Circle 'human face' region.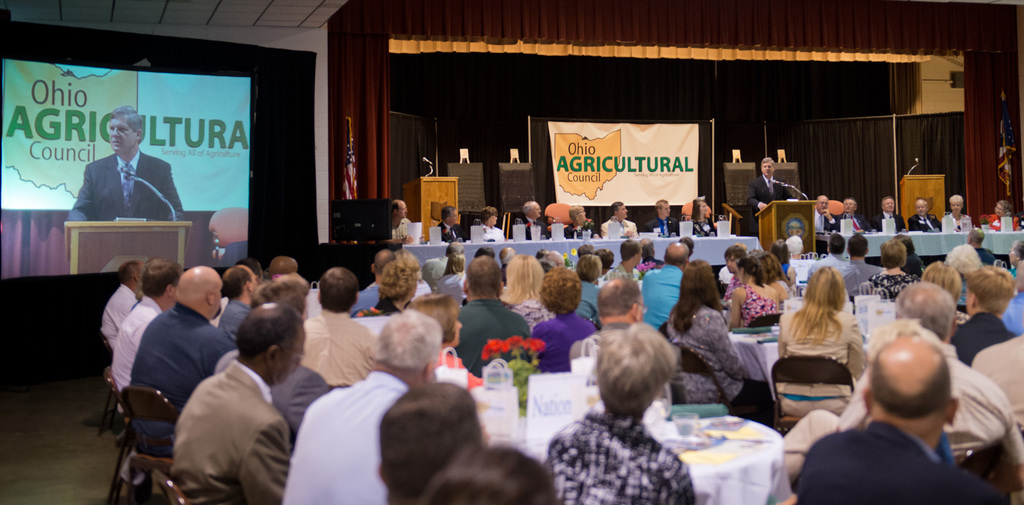
Region: <box>818,195,831,214</box>.
